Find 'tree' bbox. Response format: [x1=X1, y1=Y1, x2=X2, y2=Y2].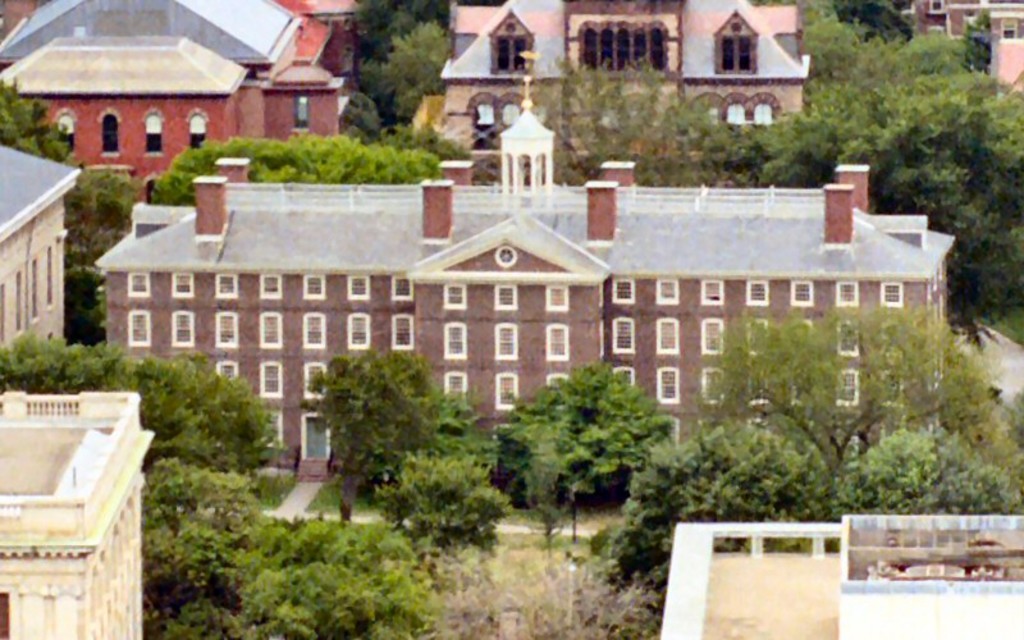
[x1=0, y1=352, x2=278, y2=530].
